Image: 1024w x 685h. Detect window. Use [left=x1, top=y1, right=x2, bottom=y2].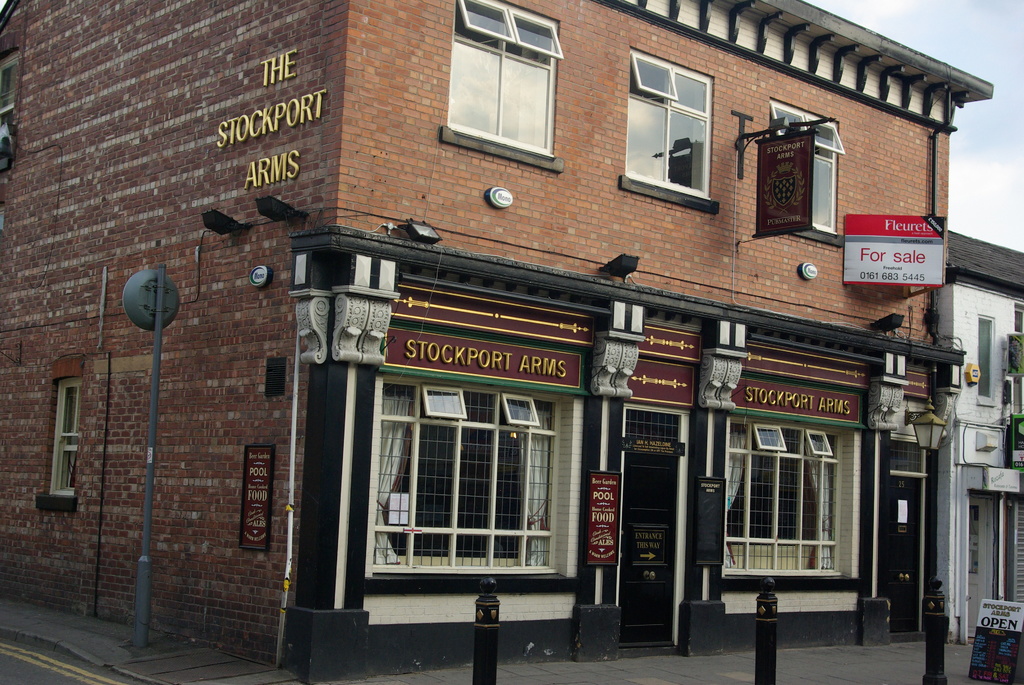
[left=975, top=313, right=997, bottom=404].
